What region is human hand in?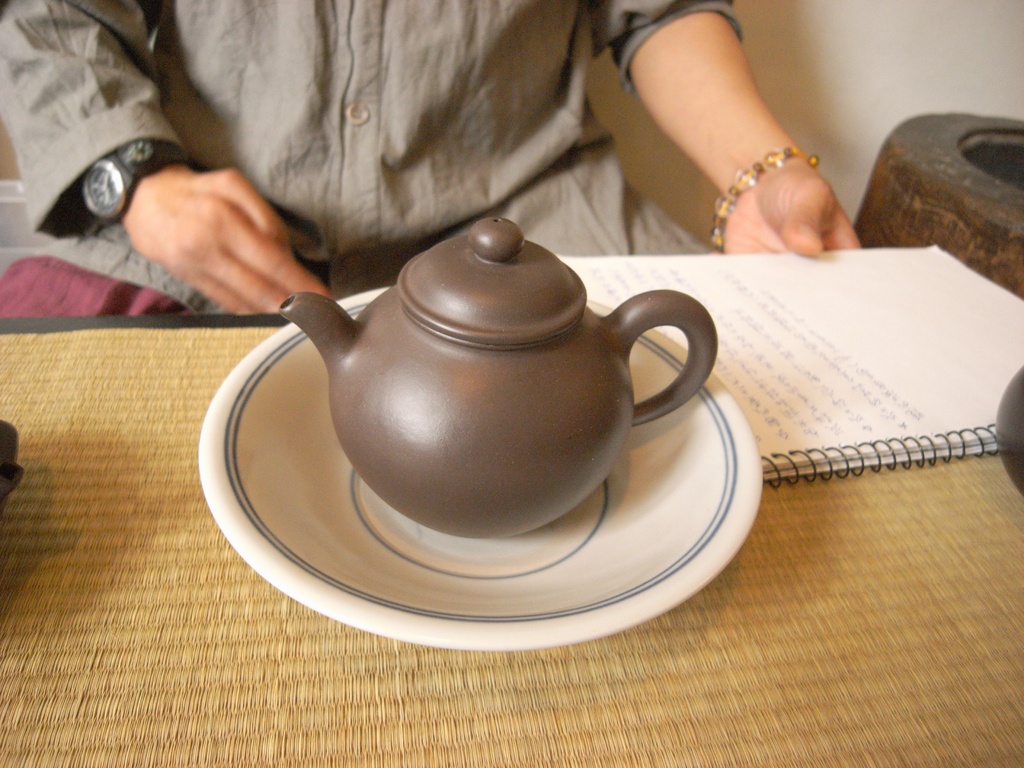
x1=710 y1=157 x2=863 y2=259.
